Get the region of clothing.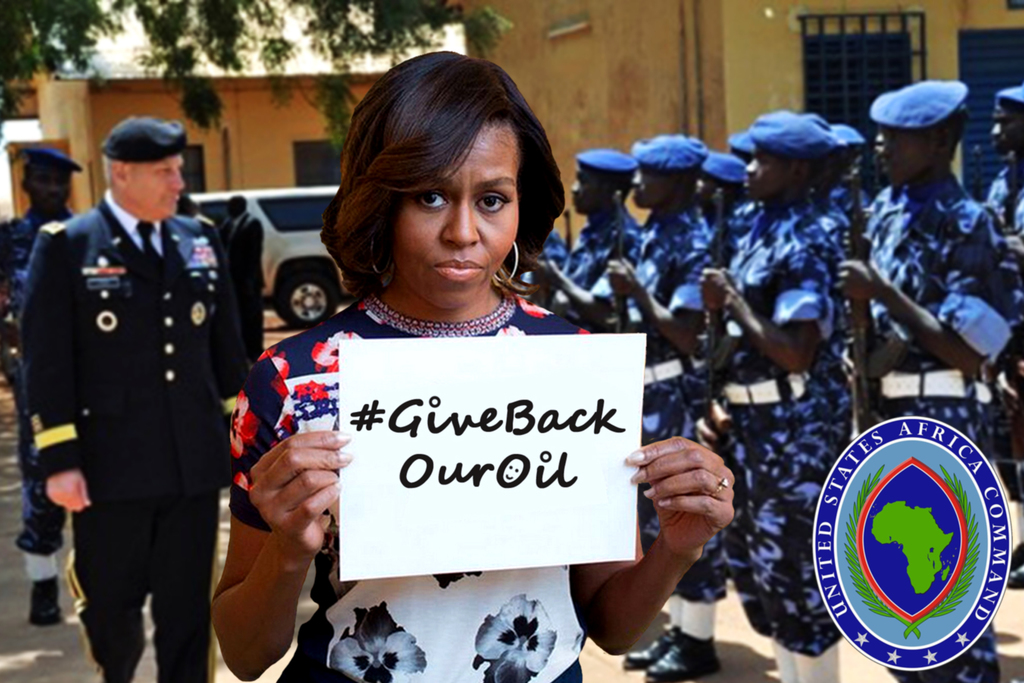
0/208/75/582.
